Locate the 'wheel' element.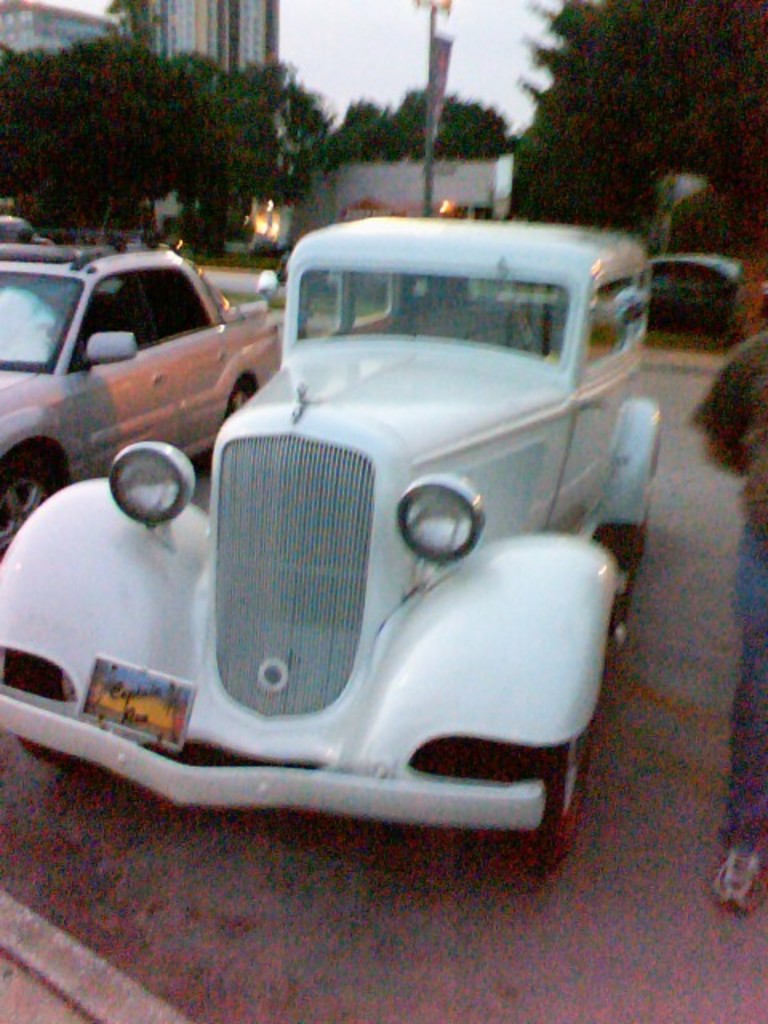
Element bbox: box(518, 741, 594, 877).
